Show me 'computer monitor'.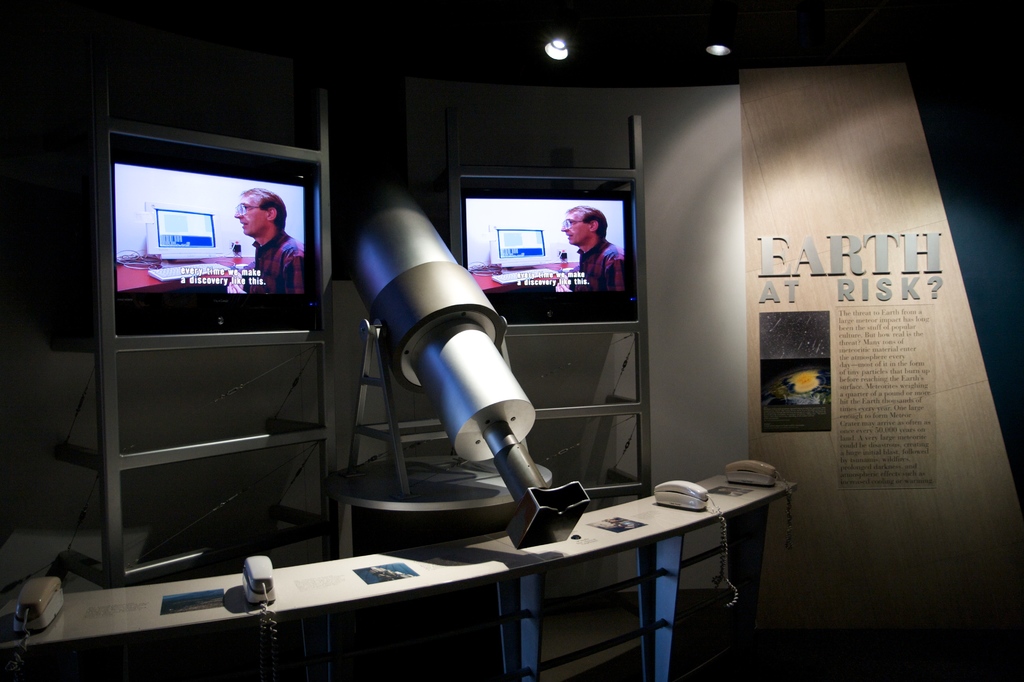
'computer monitor' is here: (x1=456, y1=186, x2=650, y2=325).
